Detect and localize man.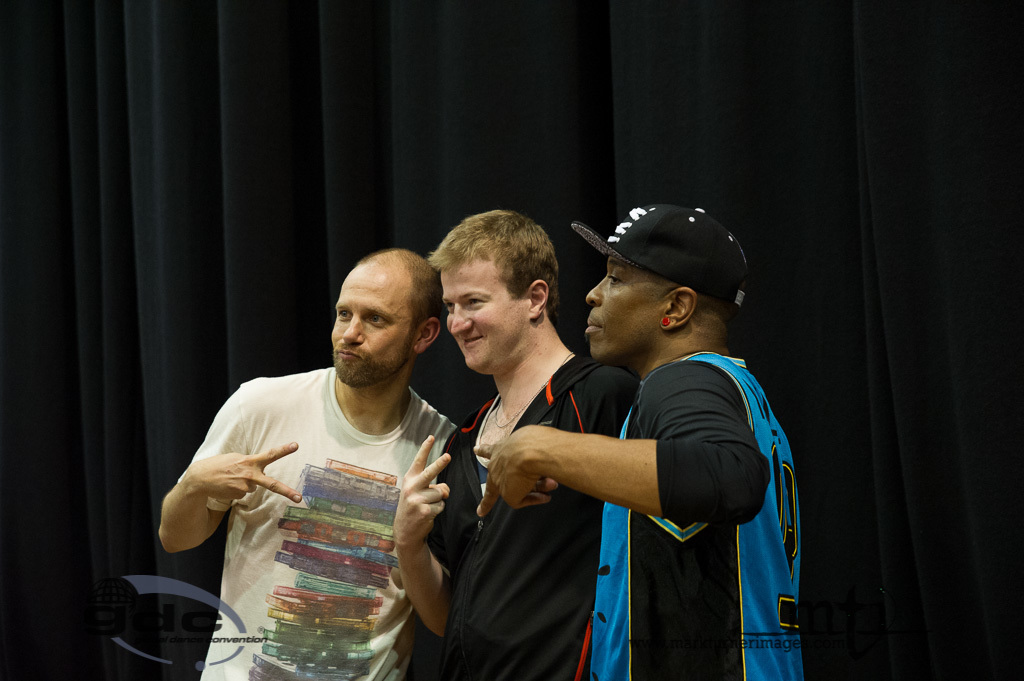
Localized at bbox=[474, 199, 810, 680].
